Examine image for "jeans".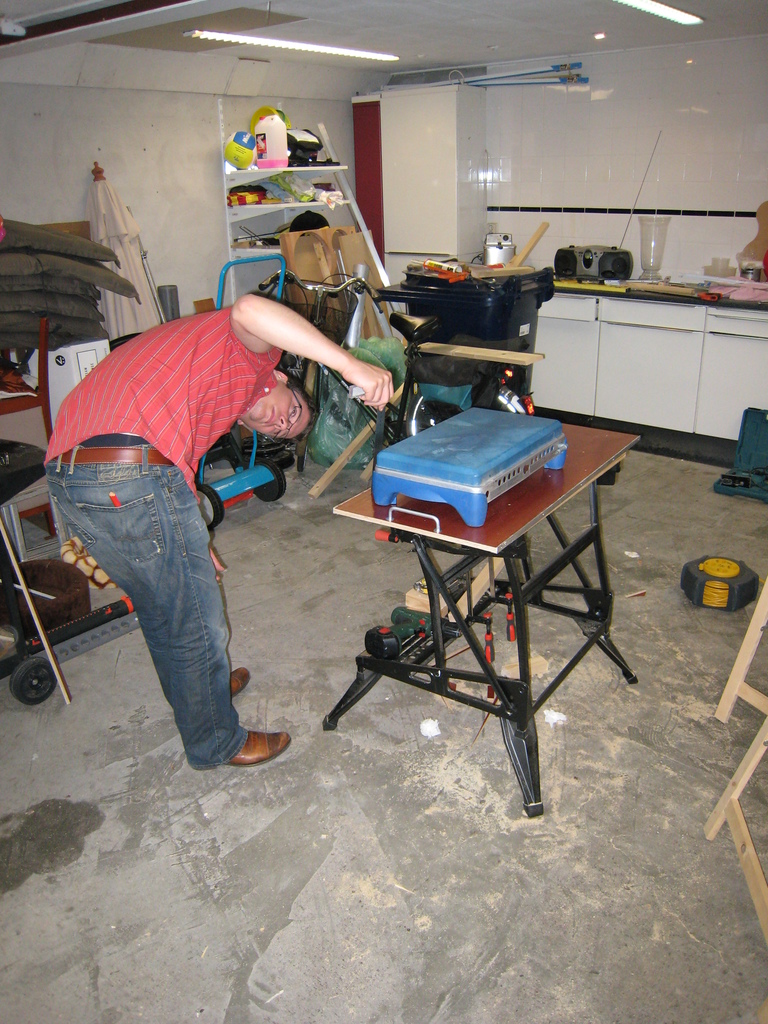
Examination result: 44/449/244/771.
